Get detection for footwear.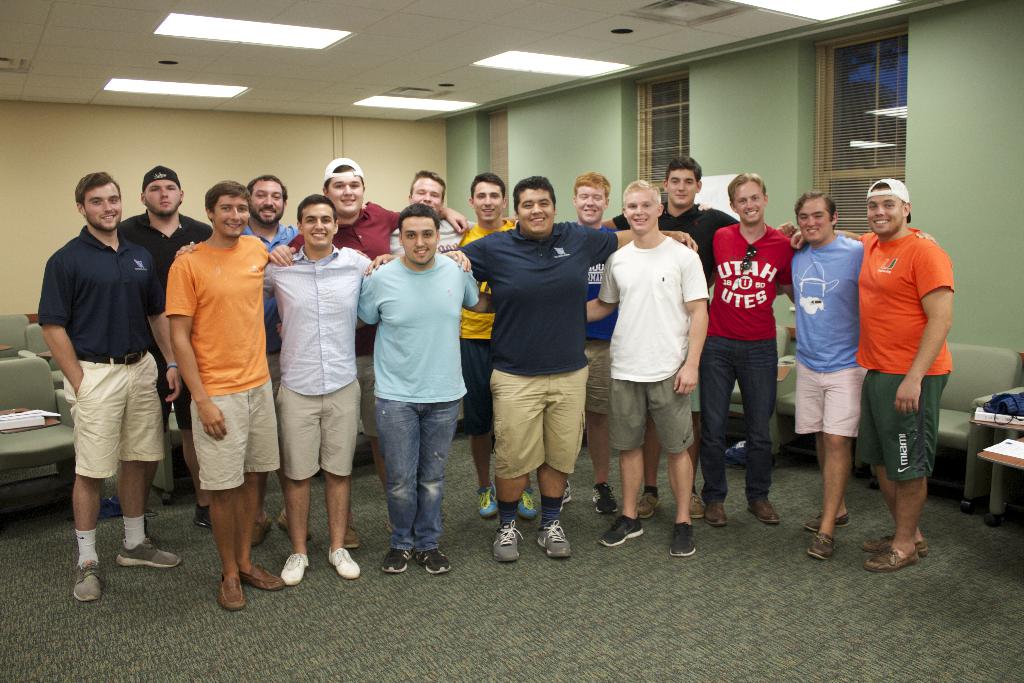
Detection: 254/511/270/548.
